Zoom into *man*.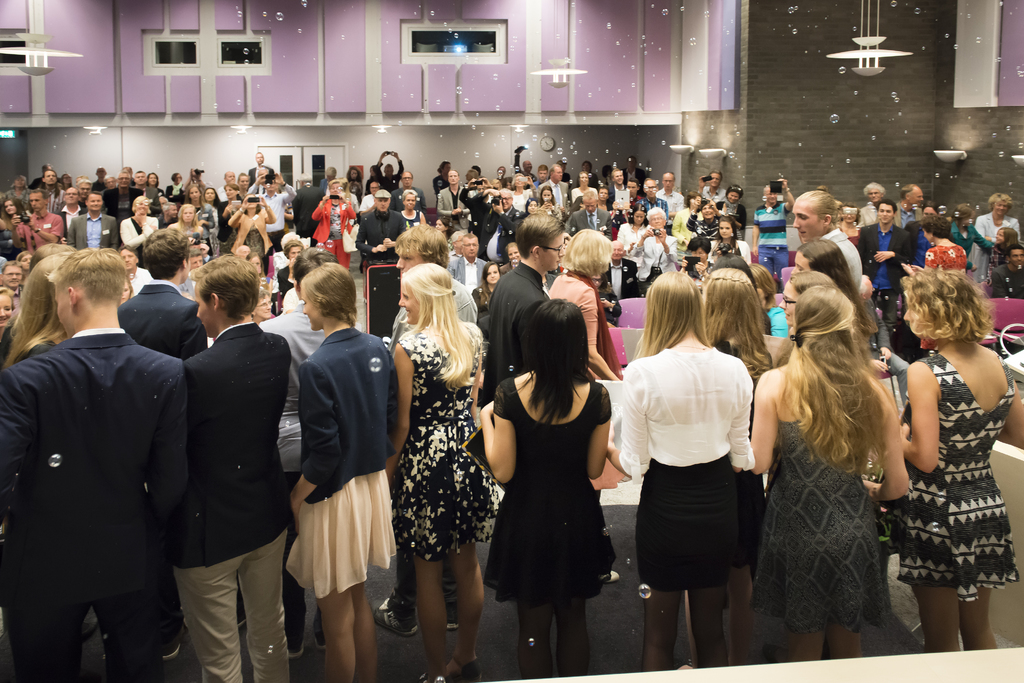
Zoom target: x1=223, y1=175, x2=257, y2=208.
